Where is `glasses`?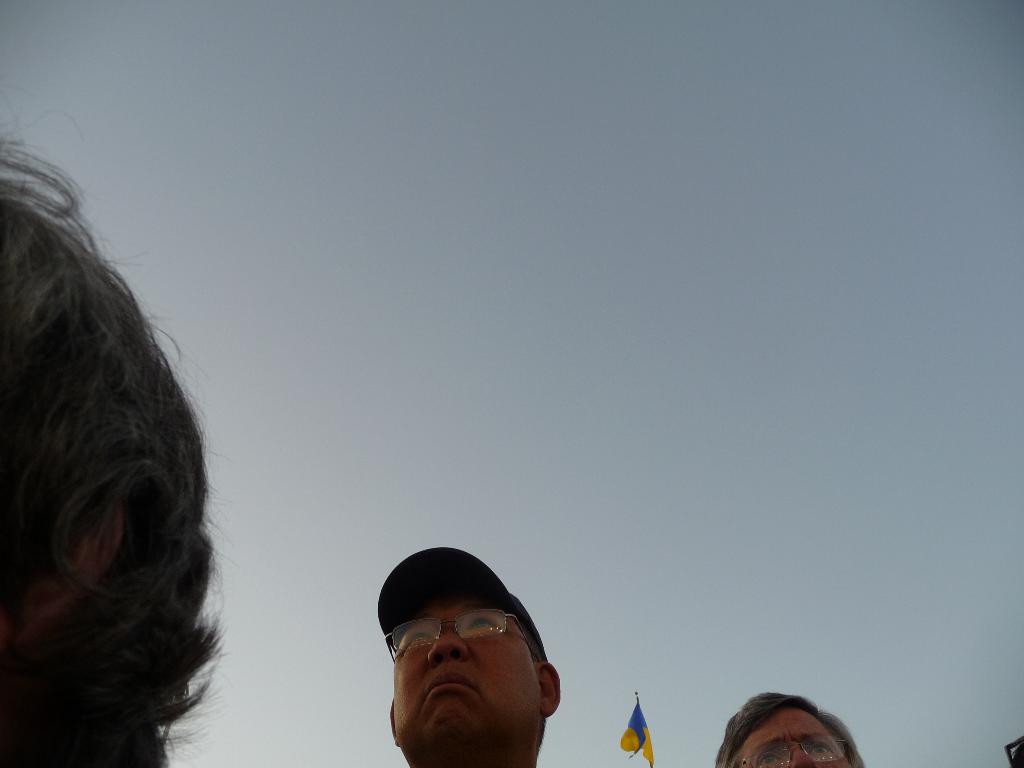
[380,605,544,666].
